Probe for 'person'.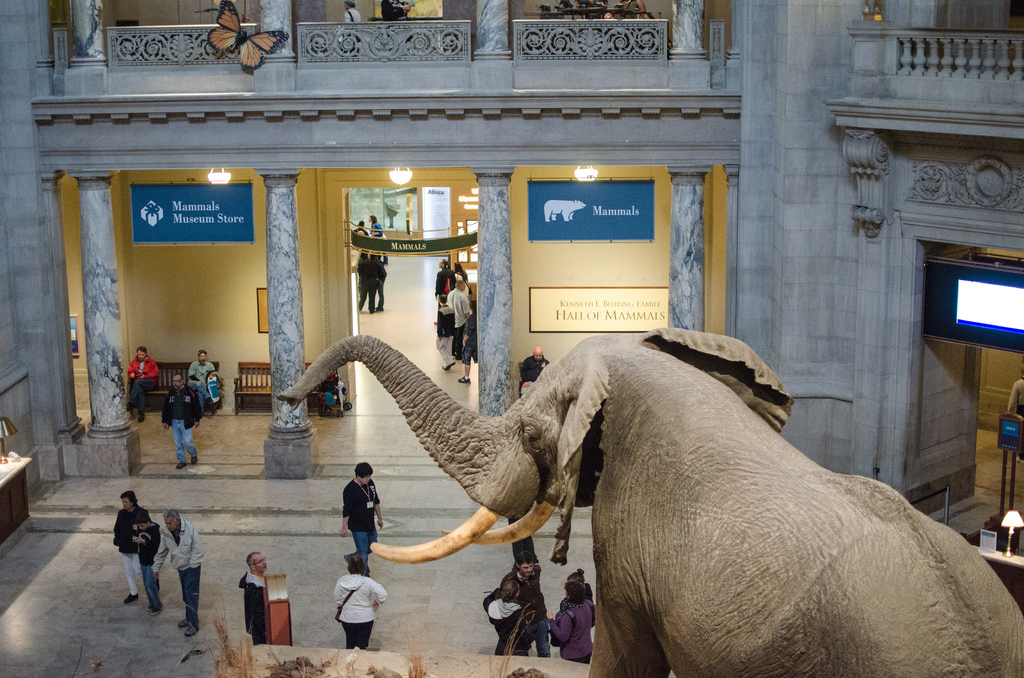
Probe result: 112 485 146 606.
